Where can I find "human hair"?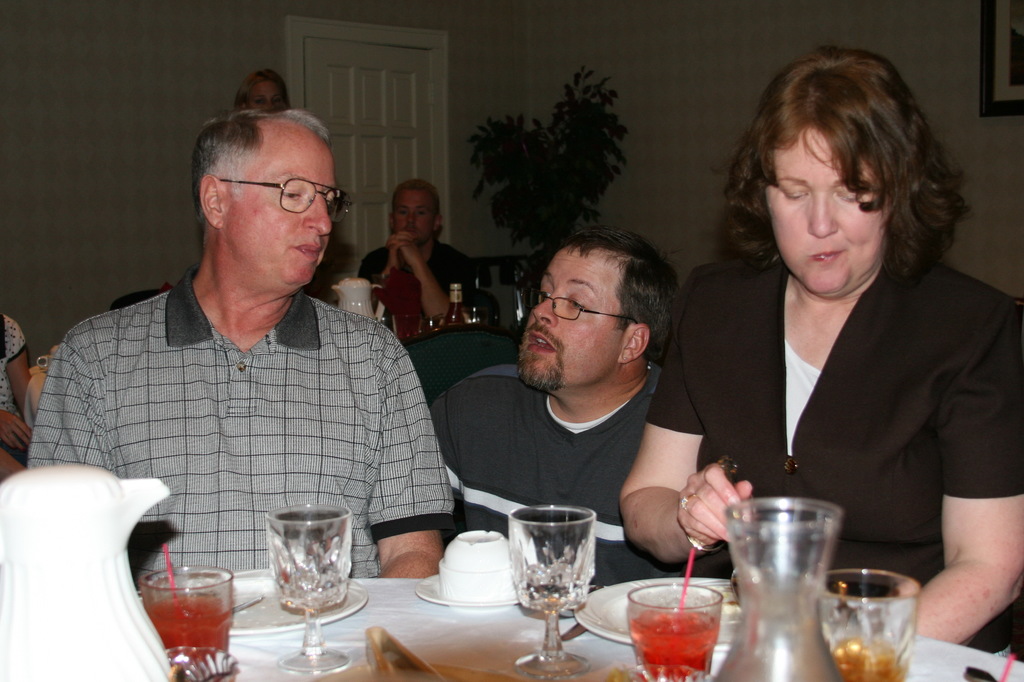
You can find it at <region>560, 222, 681, 356</region>.
